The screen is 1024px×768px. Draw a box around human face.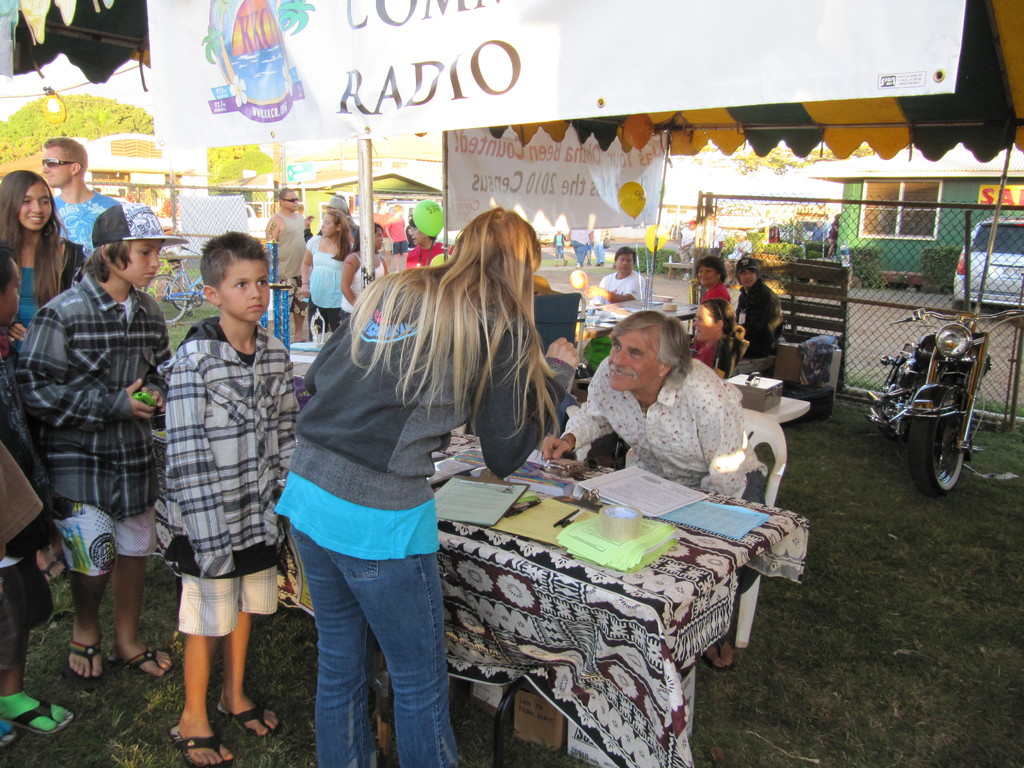
detection(409, 225, 426, 245).
